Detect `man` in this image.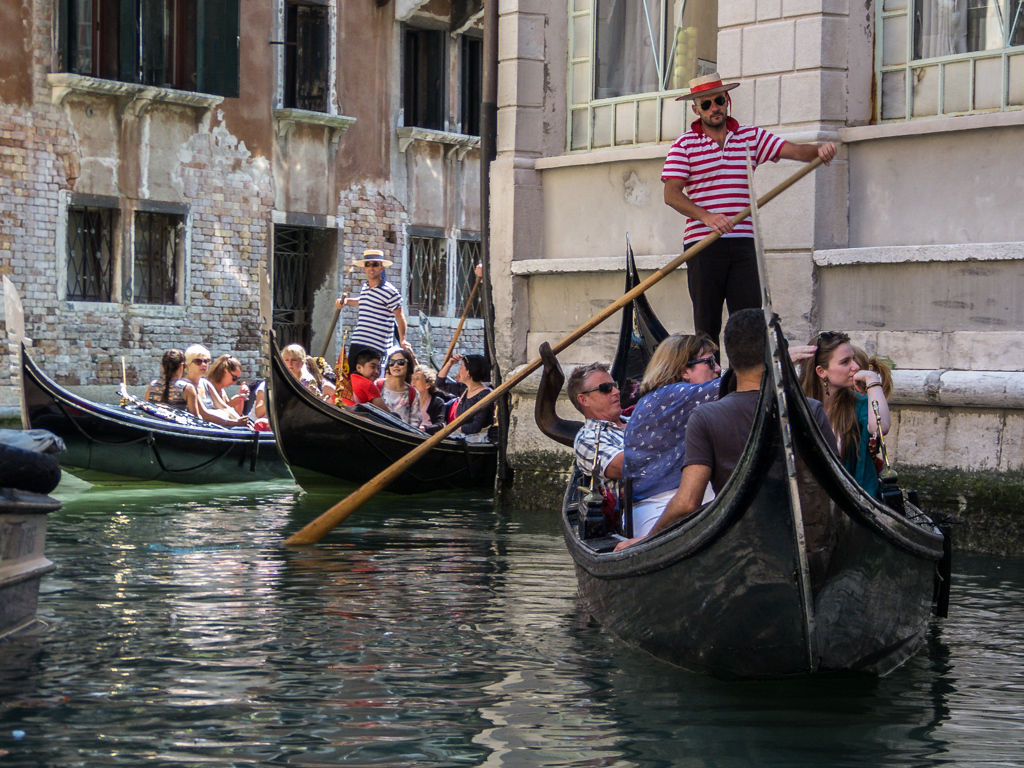
Detection: box=[614, 307, 847, 553].
